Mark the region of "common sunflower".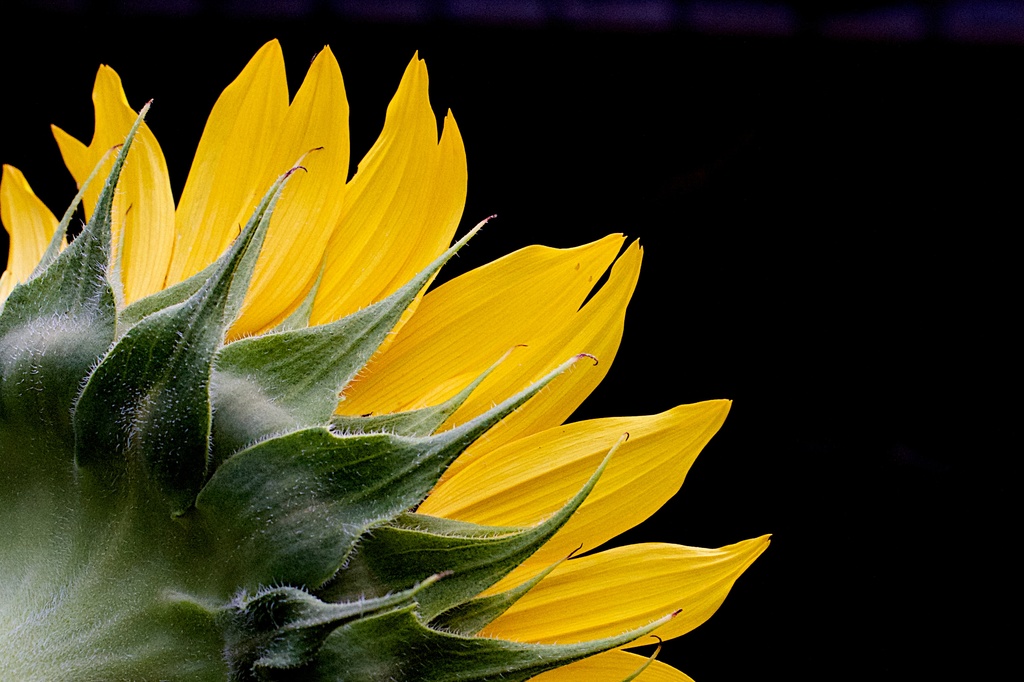
Region: <box>0,35,765,681</box>.
